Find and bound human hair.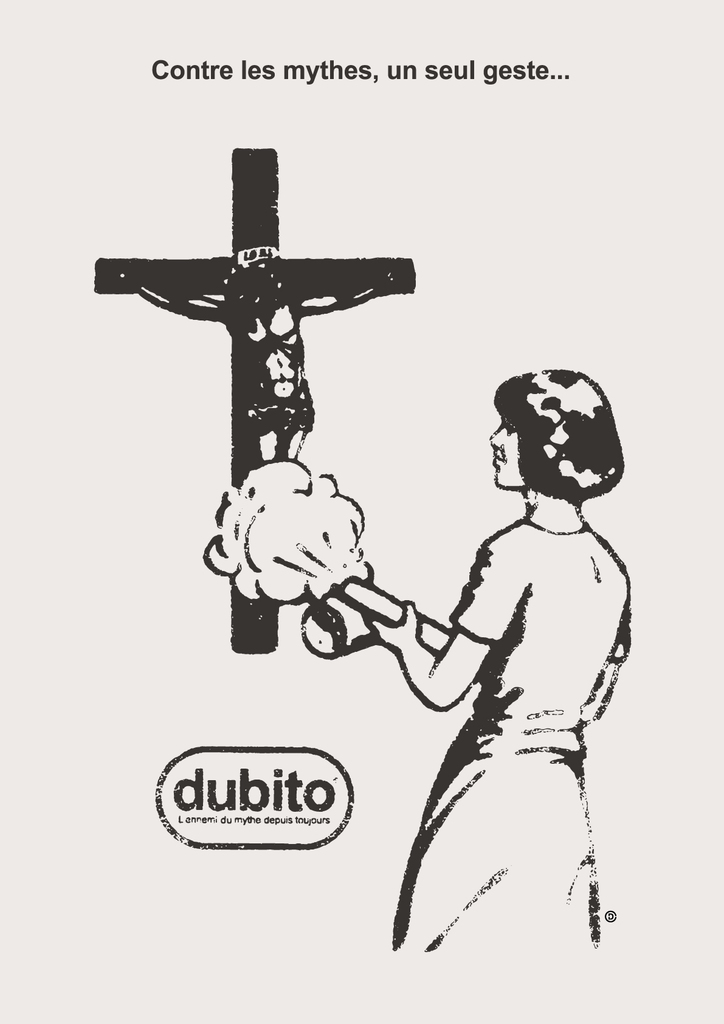
Bound: bbox(489, 371, 622, 511).
